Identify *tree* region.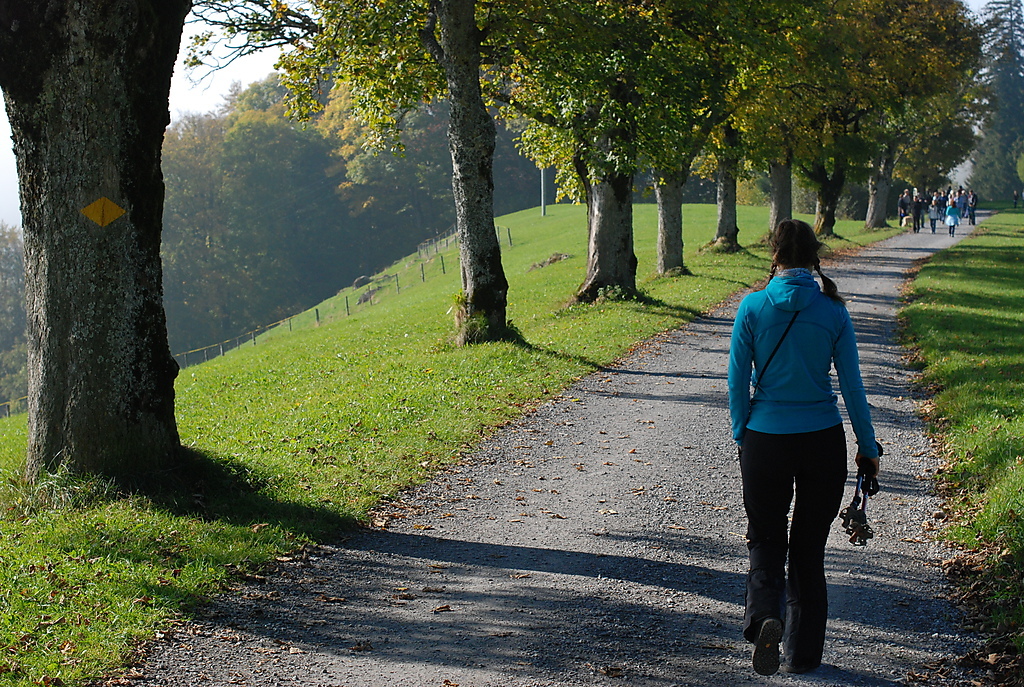
Region: bbox=(648, 3, 788, 263).
